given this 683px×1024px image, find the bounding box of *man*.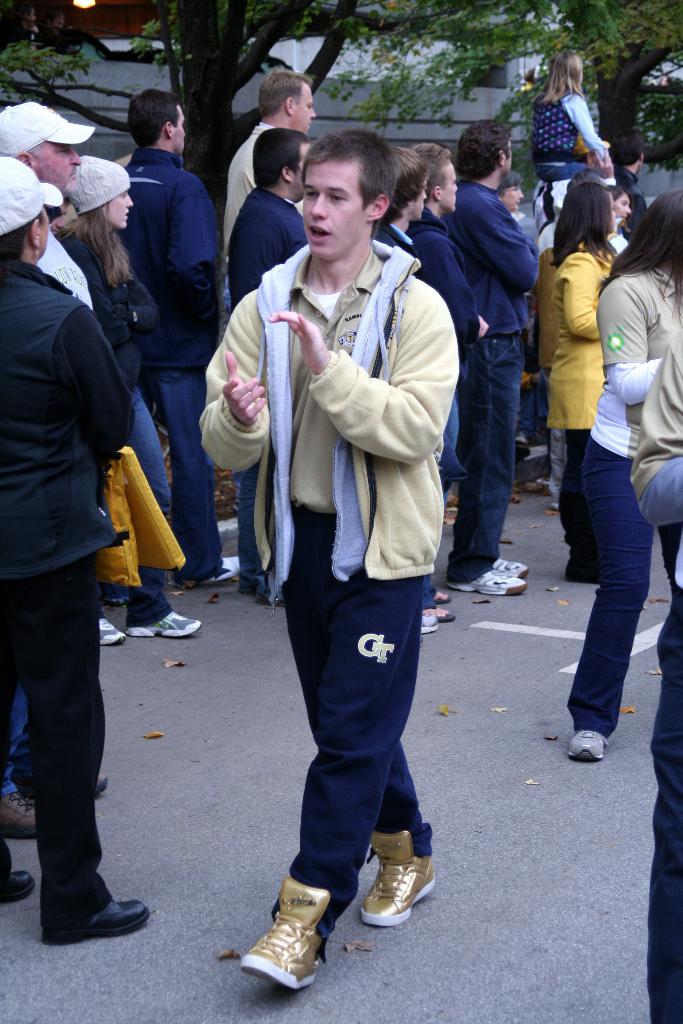
<region>216, 131, 318, 602</region>.
